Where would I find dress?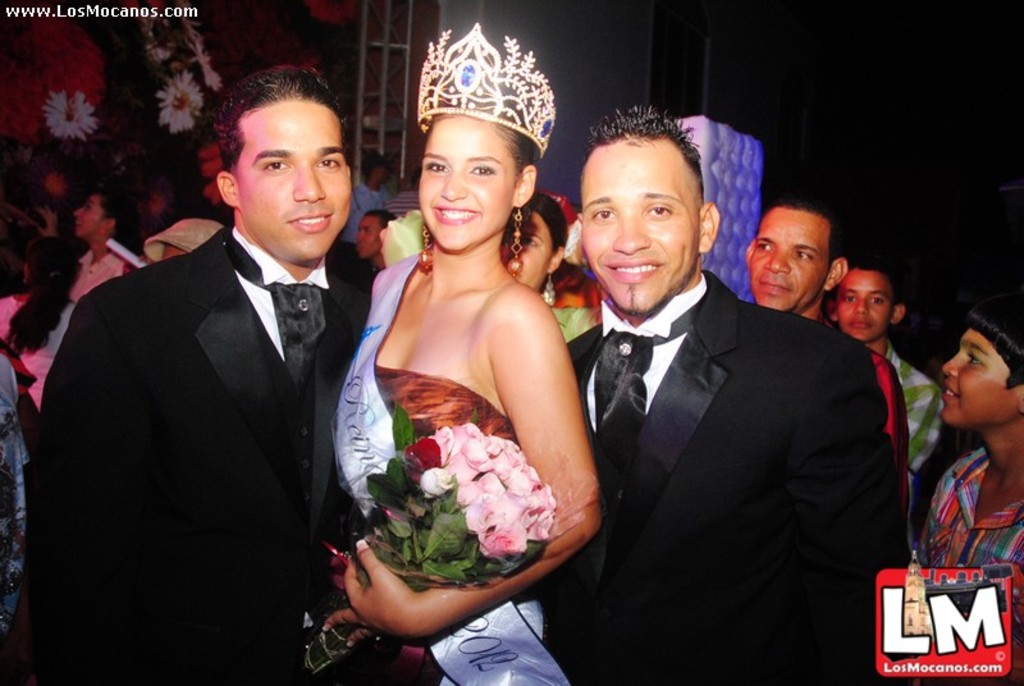
At (370, 365, 517, 685).
